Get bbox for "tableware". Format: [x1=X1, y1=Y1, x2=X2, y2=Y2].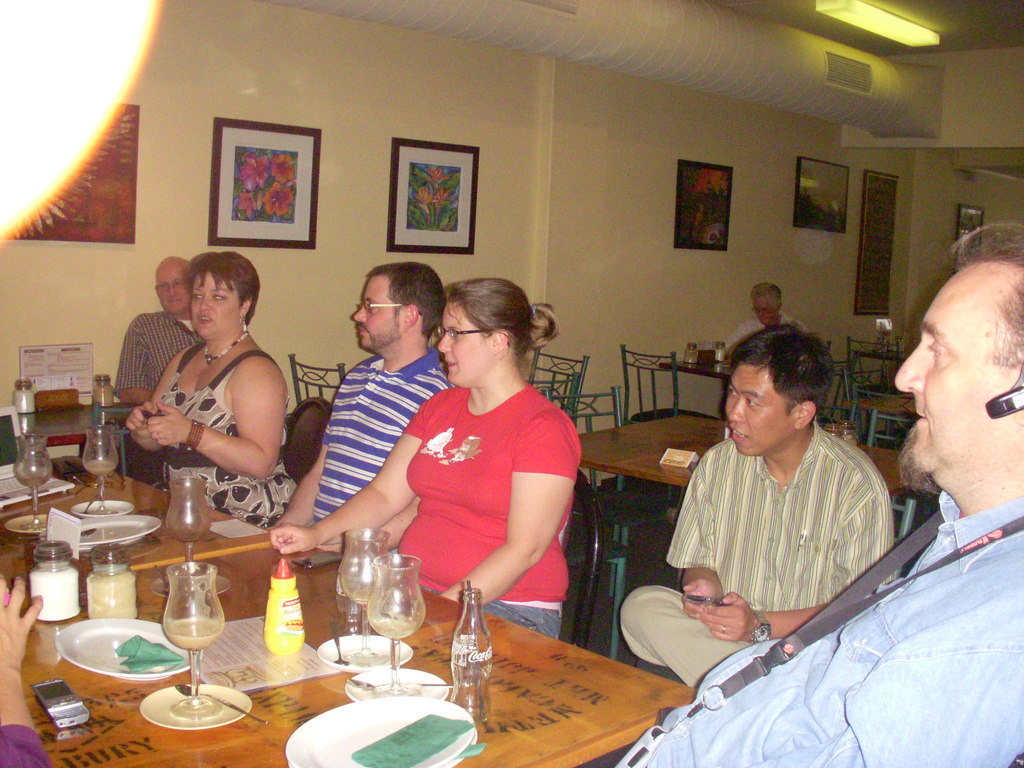
[x1=361, y1=553, x2=428, y2=693].
